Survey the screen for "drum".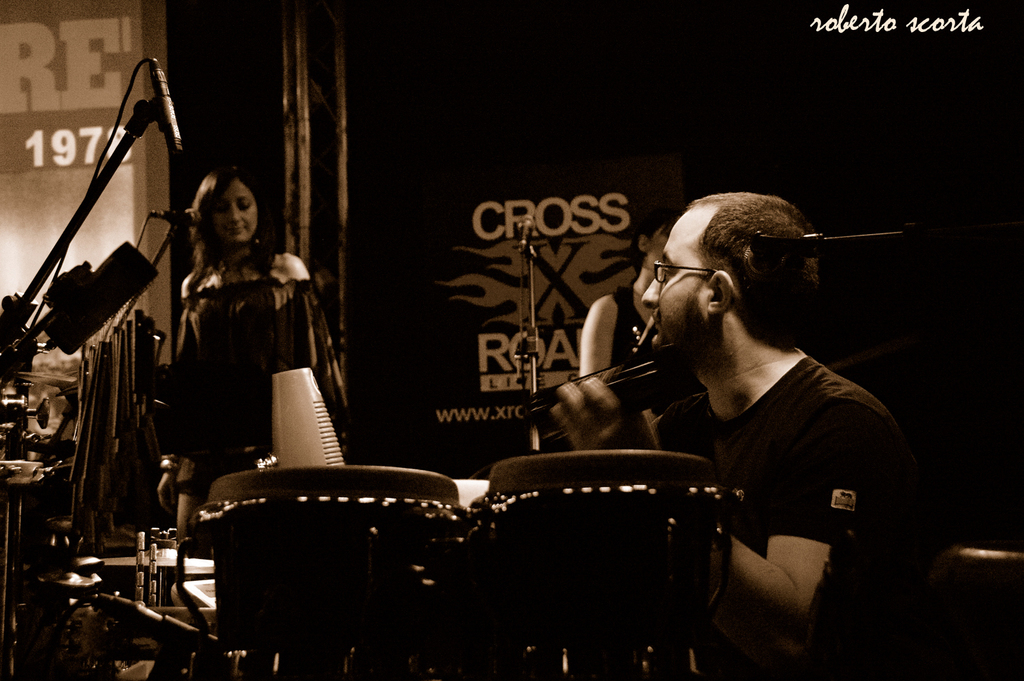
Survey found: [197,464,457,680].
